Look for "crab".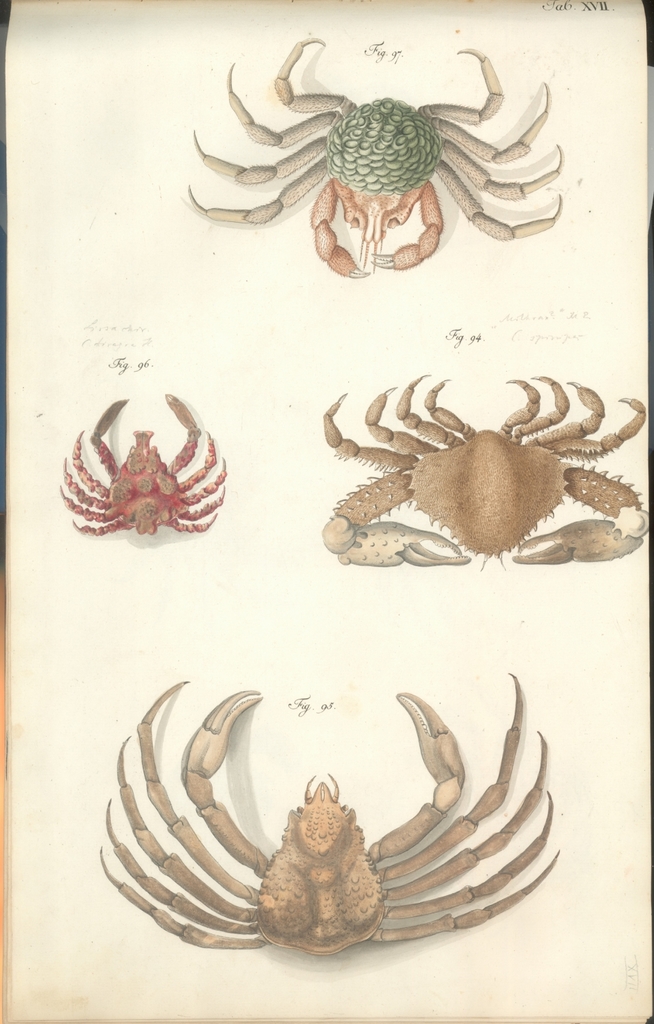
Found: rect(93, 663, 567, 961).
